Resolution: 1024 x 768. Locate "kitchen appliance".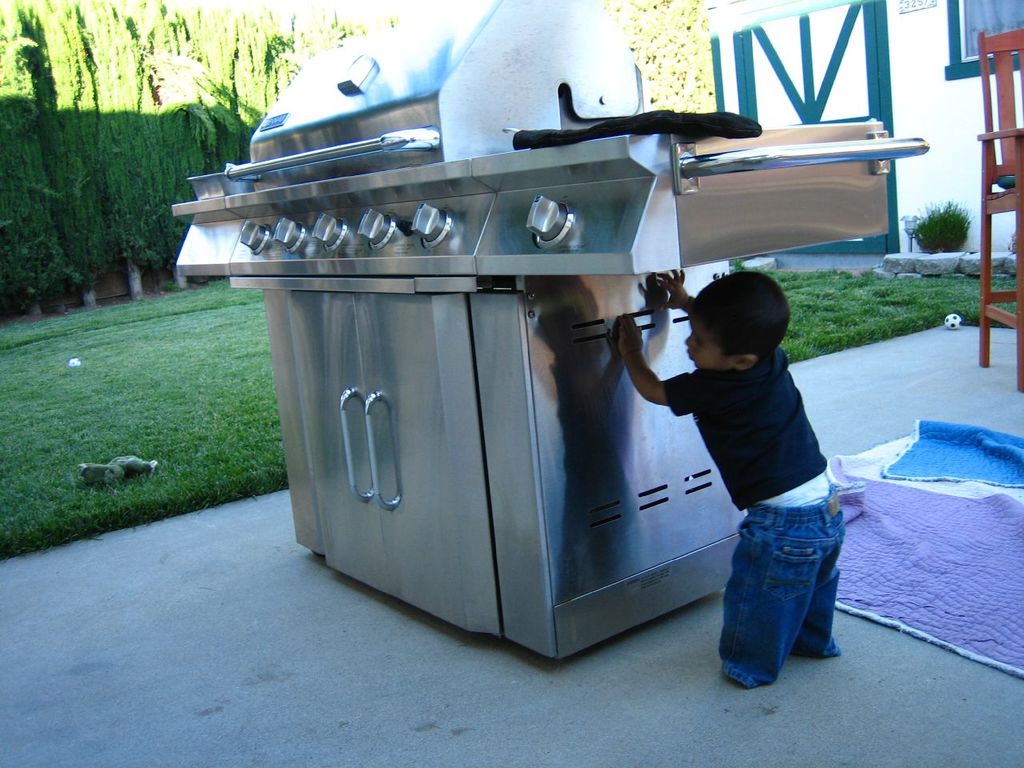
<box>173,0,932,662</box>.
